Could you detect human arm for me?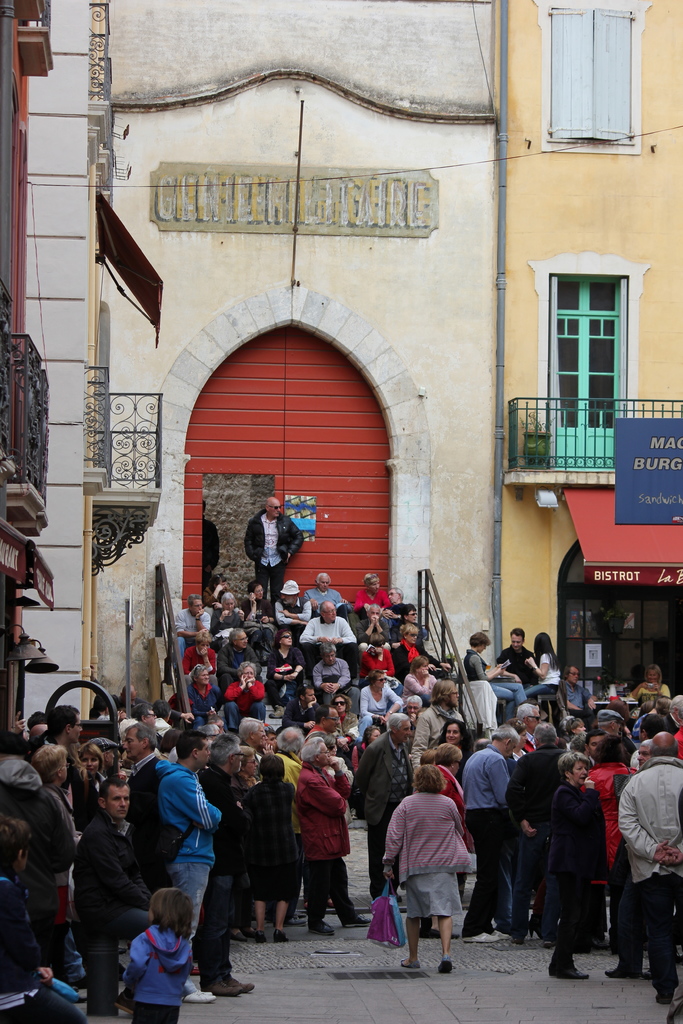
Detection result: 245:676:263:701.
